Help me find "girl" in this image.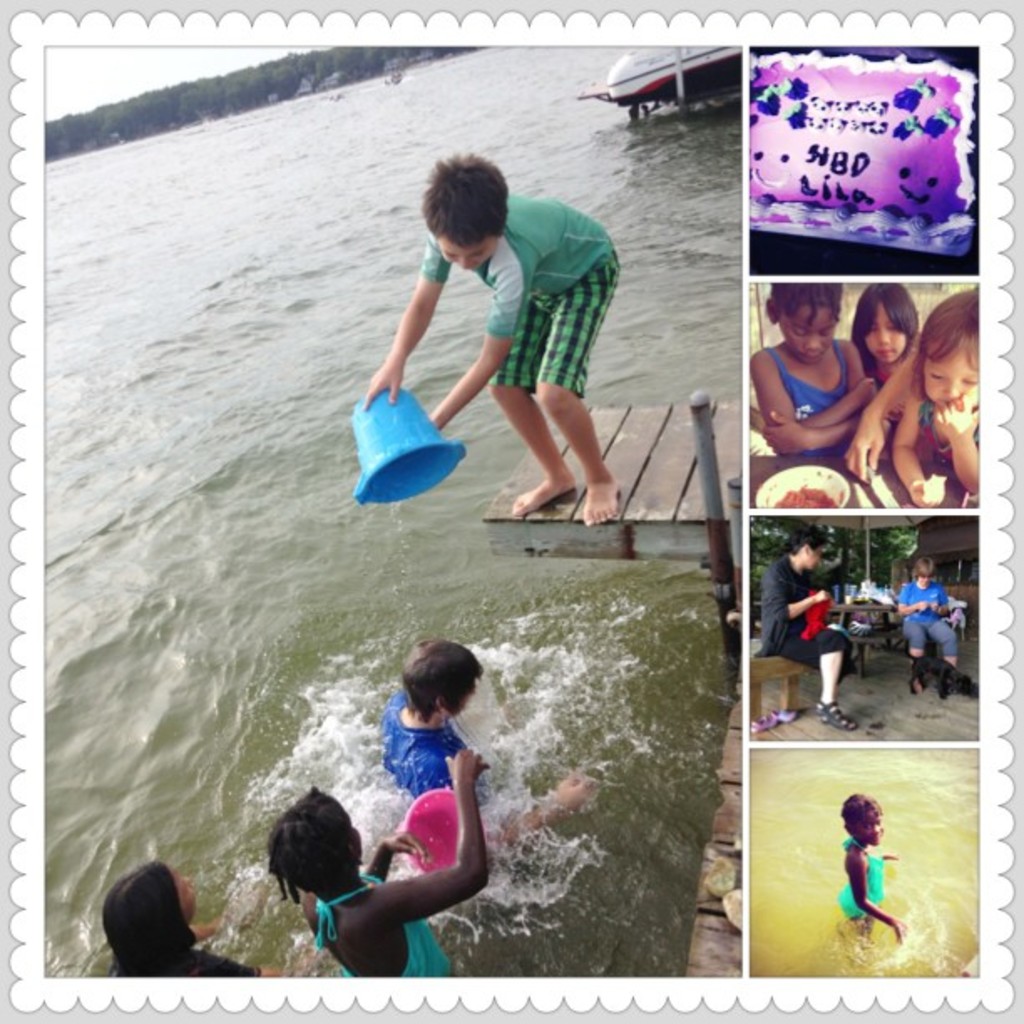
Found it: left=848, top=281, right=932, bottom=432.
